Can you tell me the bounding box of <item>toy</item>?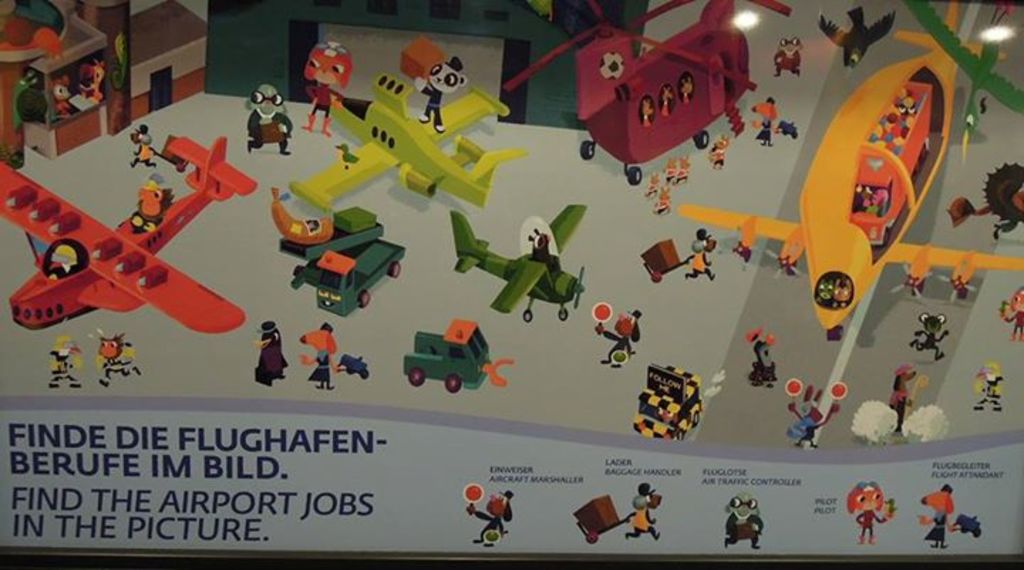
bbox=[128, 124, 159, 172].
